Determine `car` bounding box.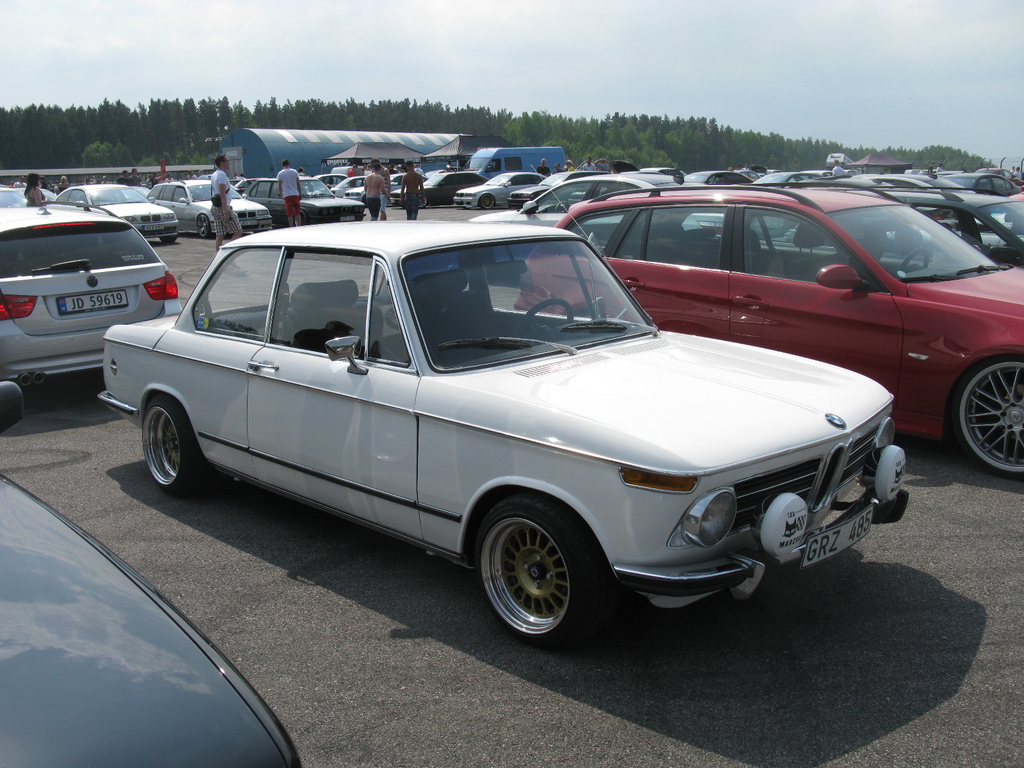
Determined: <bbox>0, 183, 56, 211</bbox>.
